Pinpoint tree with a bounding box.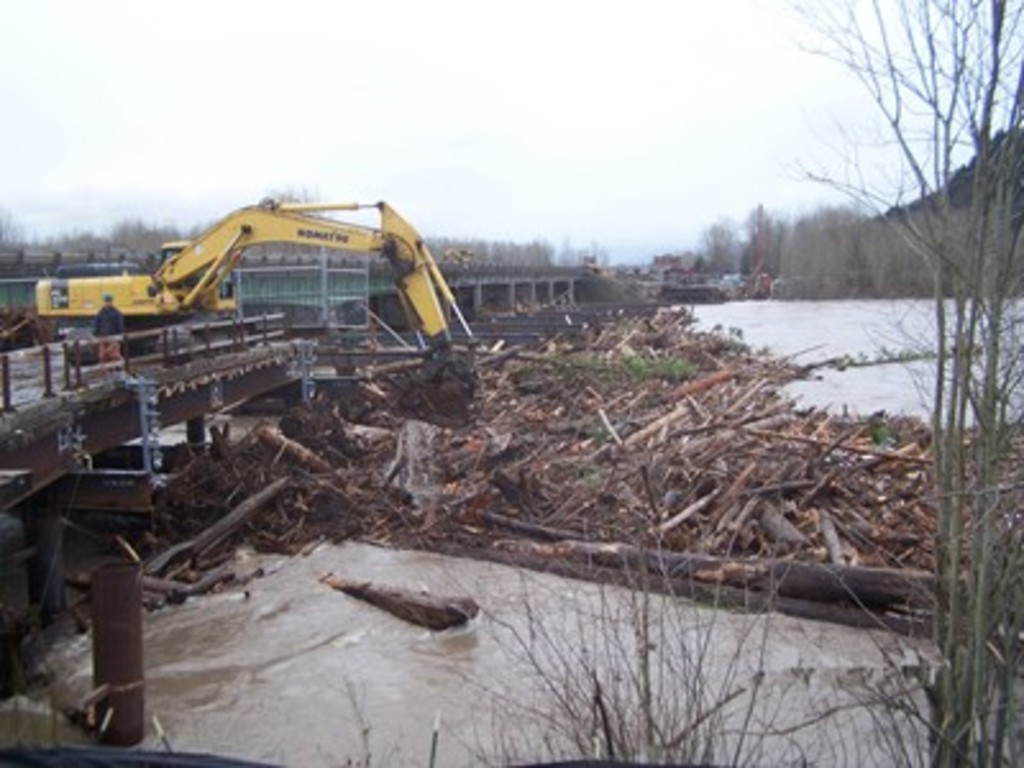
[699,215,753,292].
